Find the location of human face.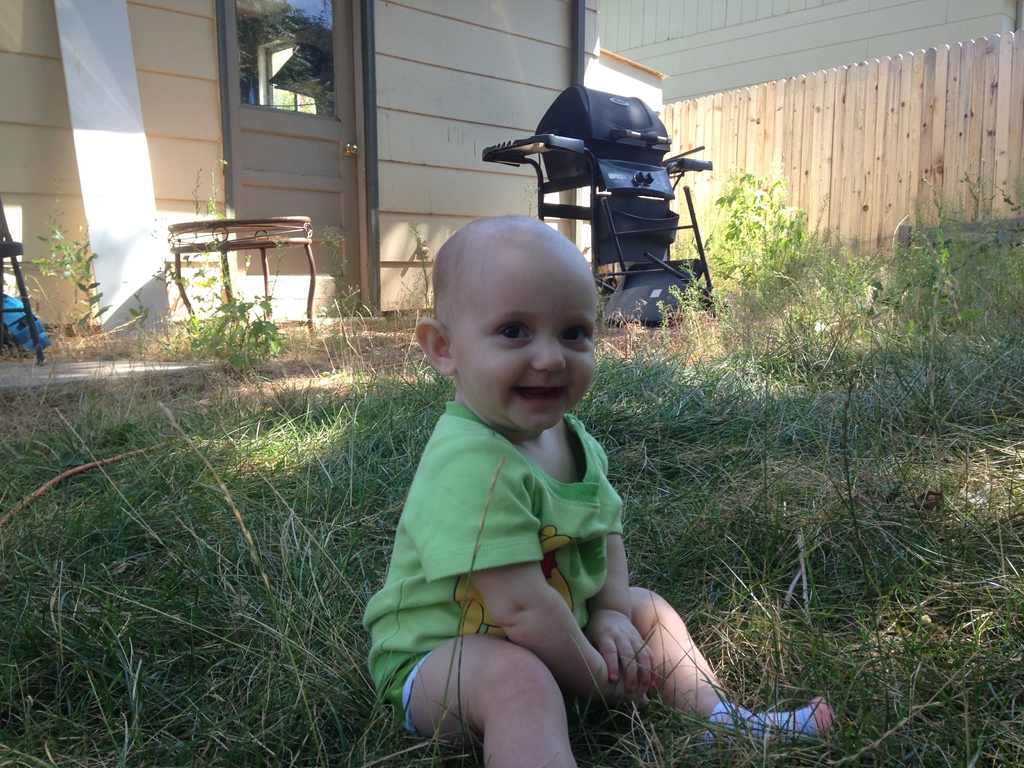
Location: (454,249,597,433).
